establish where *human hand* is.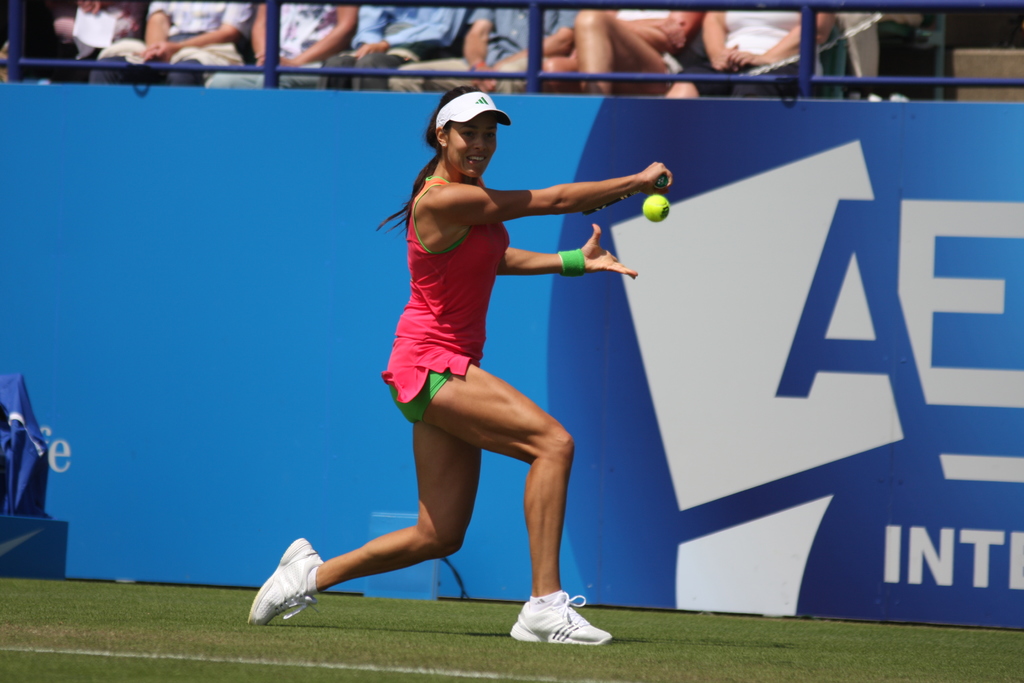
Established at crop(356, 44, 388, 60).
